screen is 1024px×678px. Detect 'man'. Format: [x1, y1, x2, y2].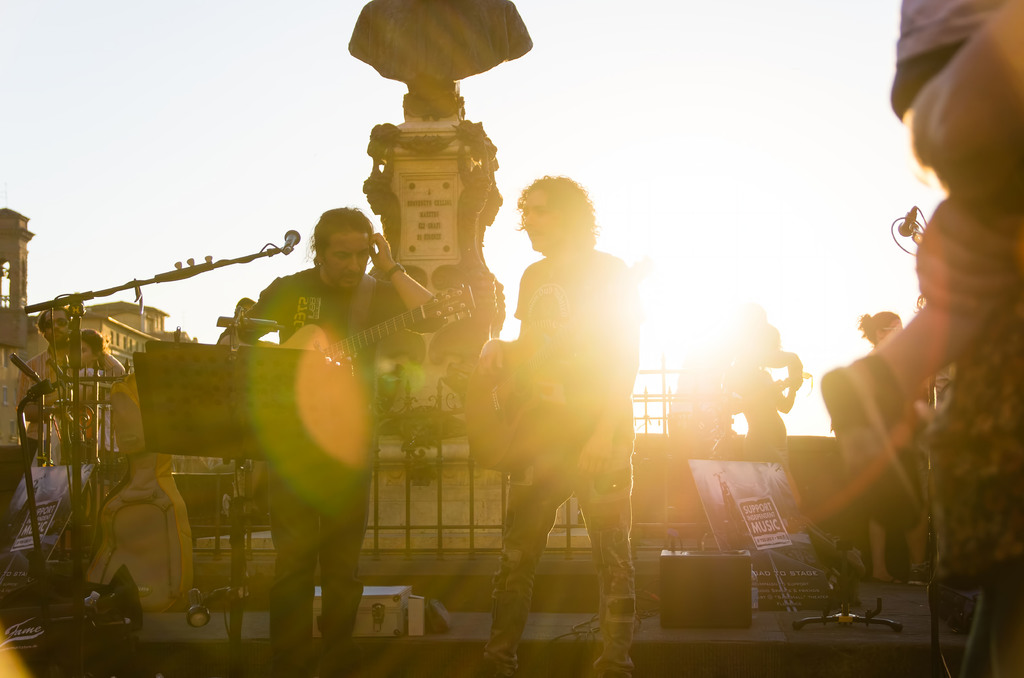
[225, 205, 447, 677].
